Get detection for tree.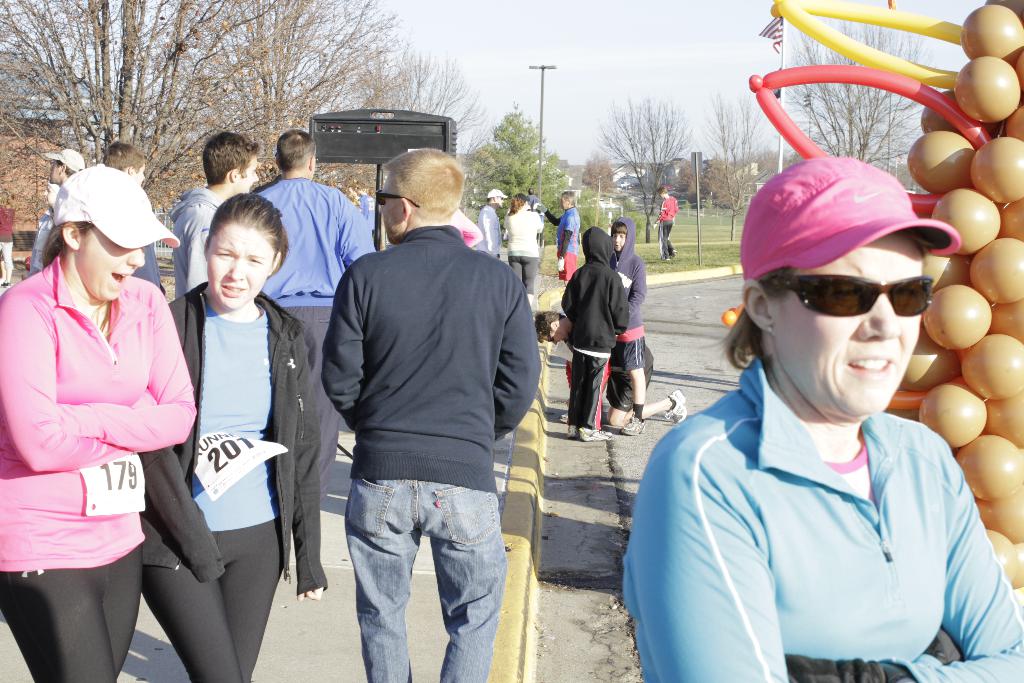
Detection: bbox=[607, 99, 691, 219].
